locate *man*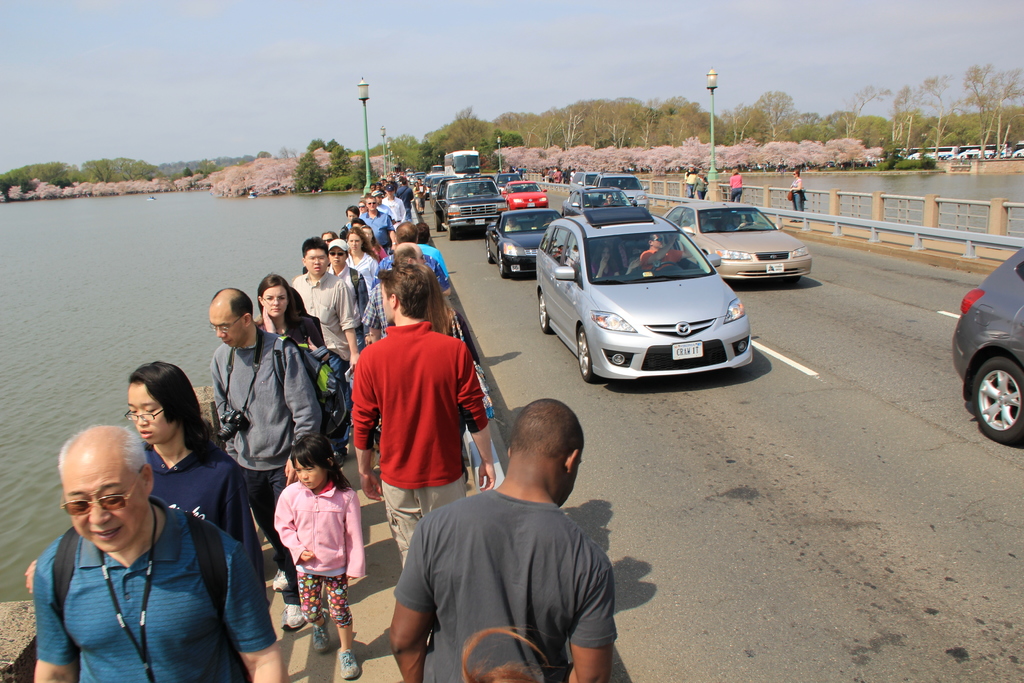
(x1=384, y1=401, x2=646, y2=669)
